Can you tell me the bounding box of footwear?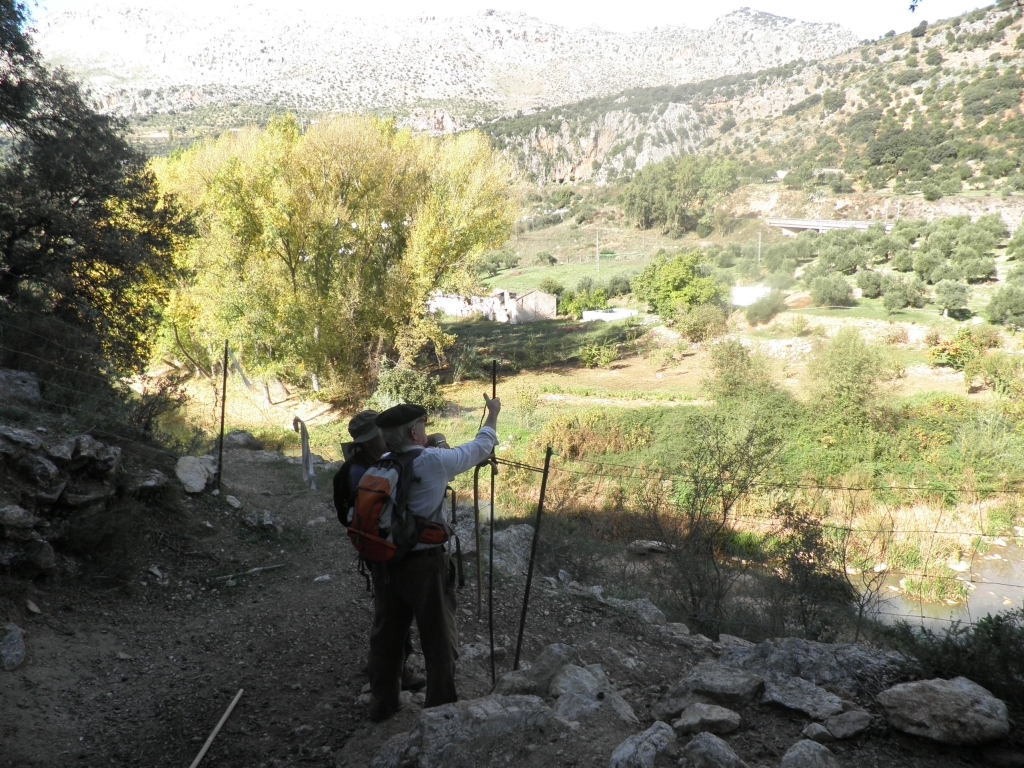
crop(380, 698, 406, 718).
